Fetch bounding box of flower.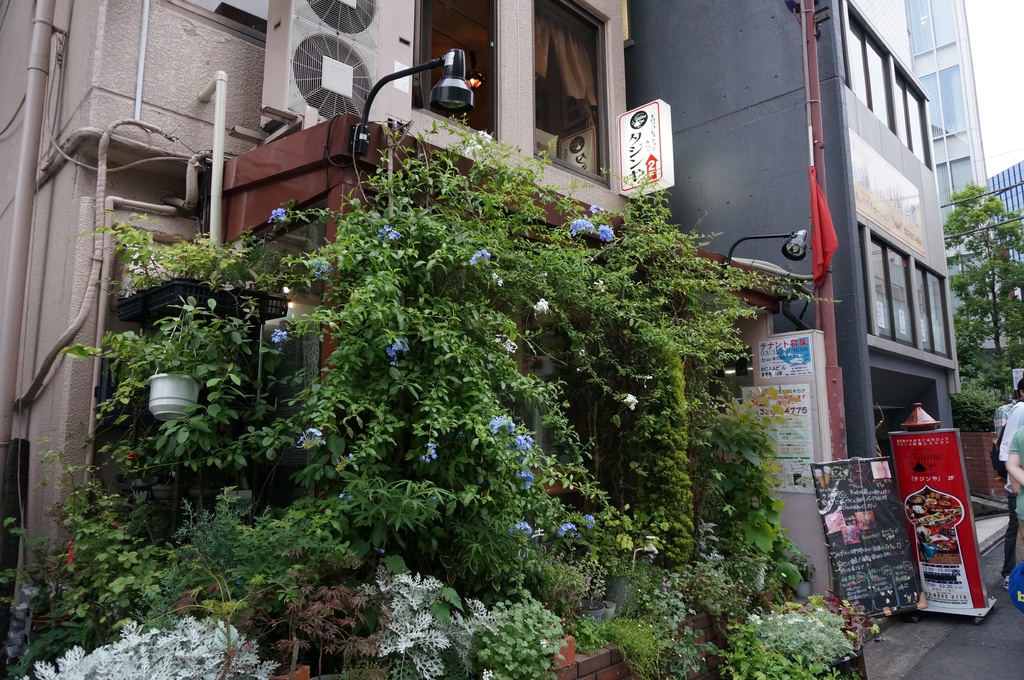
Bbox: <region>494, 272, 509, 289</region>.
